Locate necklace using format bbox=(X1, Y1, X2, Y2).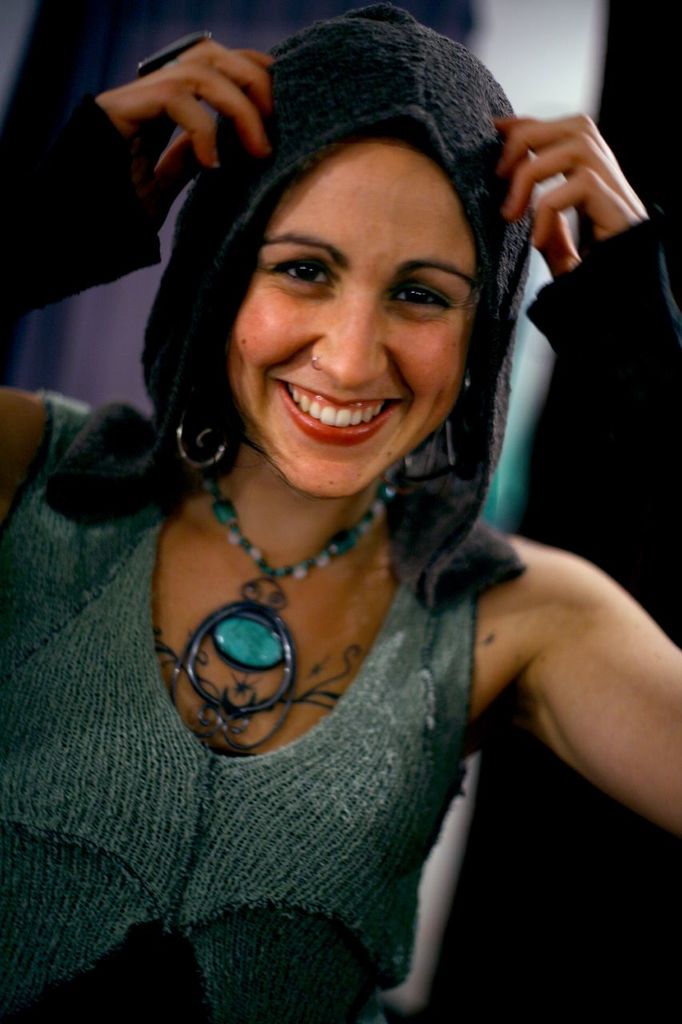
bbox=(189, 474, 411, 791).
